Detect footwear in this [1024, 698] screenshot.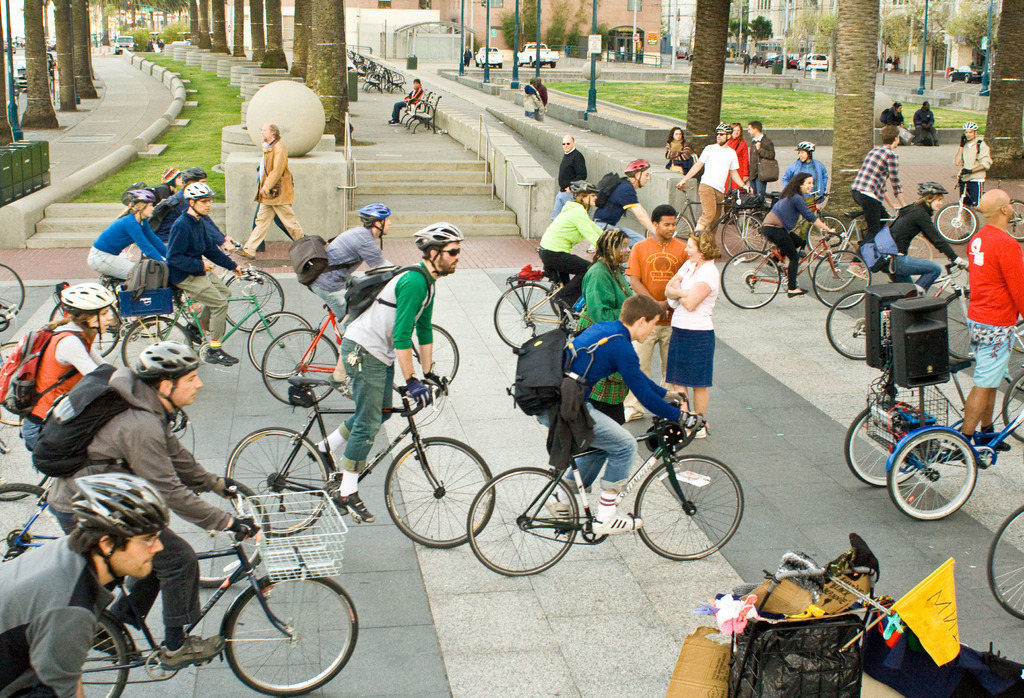
Detection: bbox=(678, 425, 708, 439).
